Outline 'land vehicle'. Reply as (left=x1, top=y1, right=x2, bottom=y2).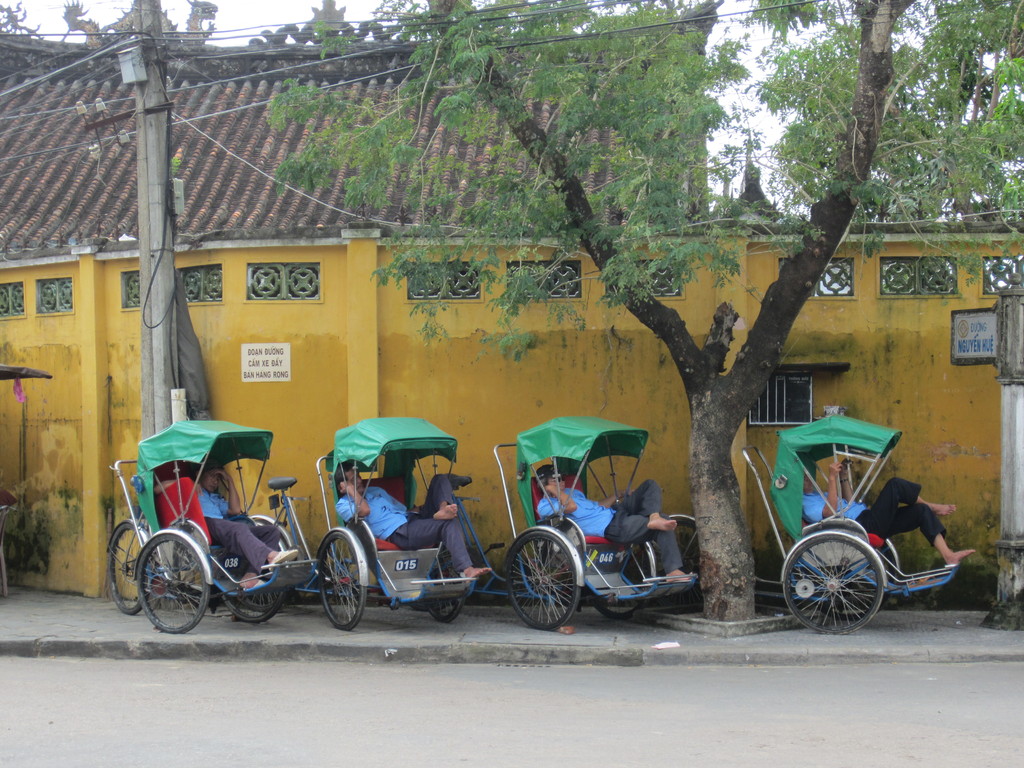
(left=113, top=413, right=323, bottom=641).
